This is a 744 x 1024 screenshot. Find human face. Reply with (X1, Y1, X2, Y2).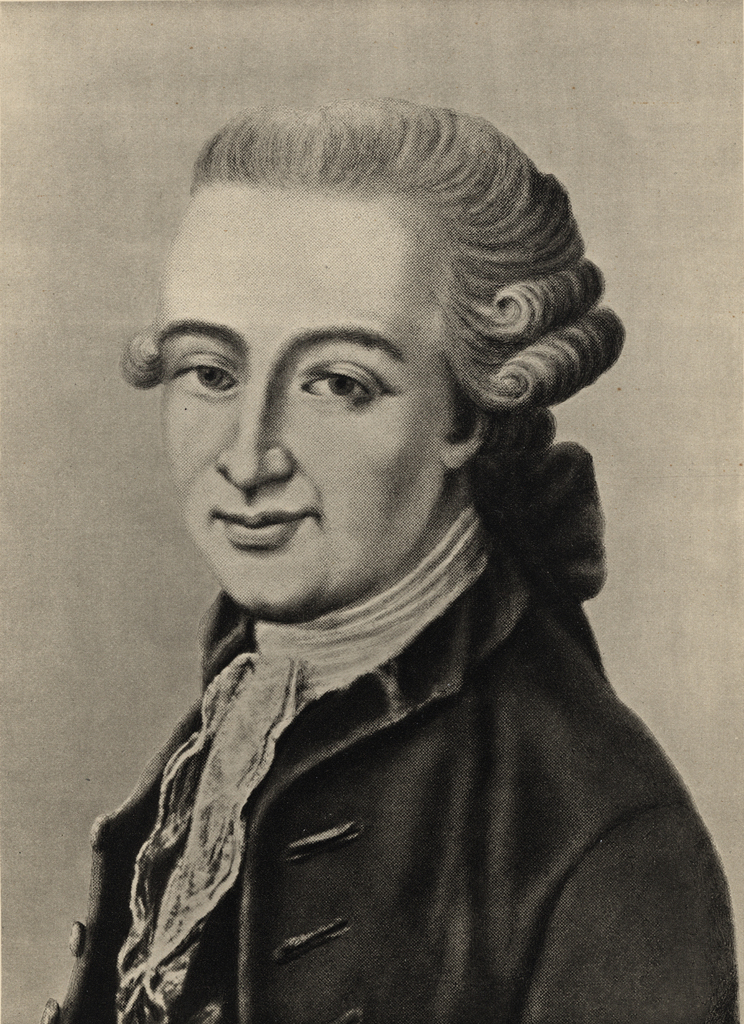
(156, 196, 443, 614).
